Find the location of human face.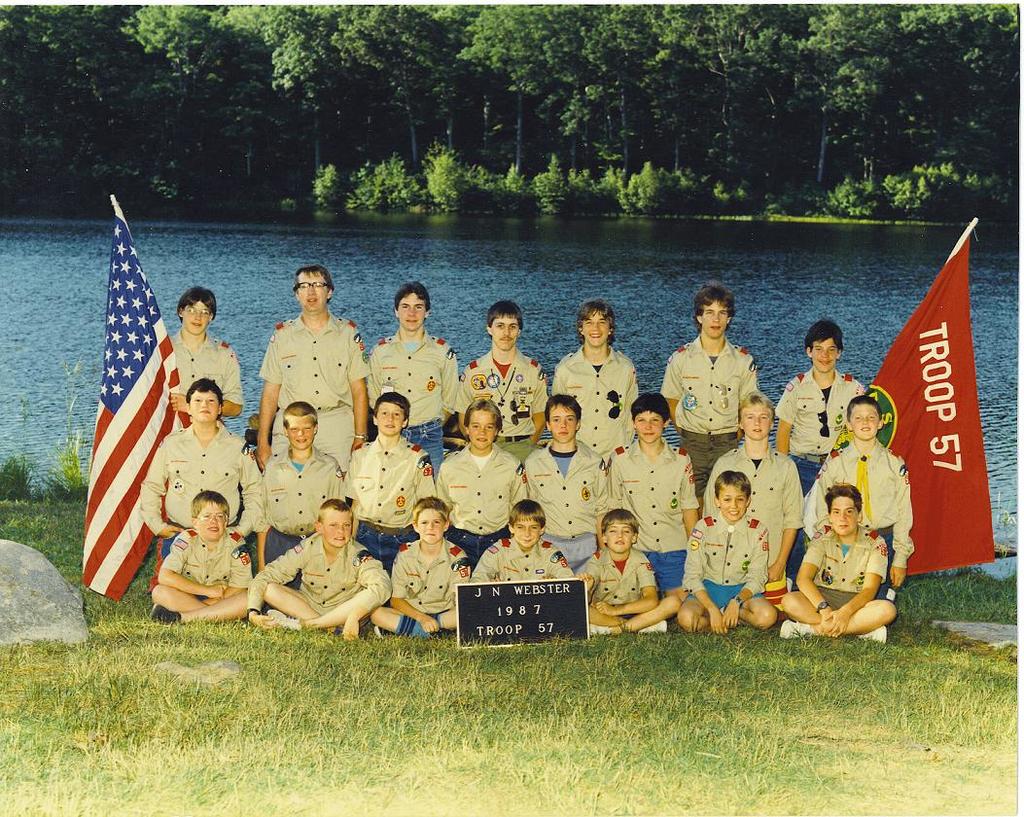
Location: bbox=(718, 482, 746, 521).
